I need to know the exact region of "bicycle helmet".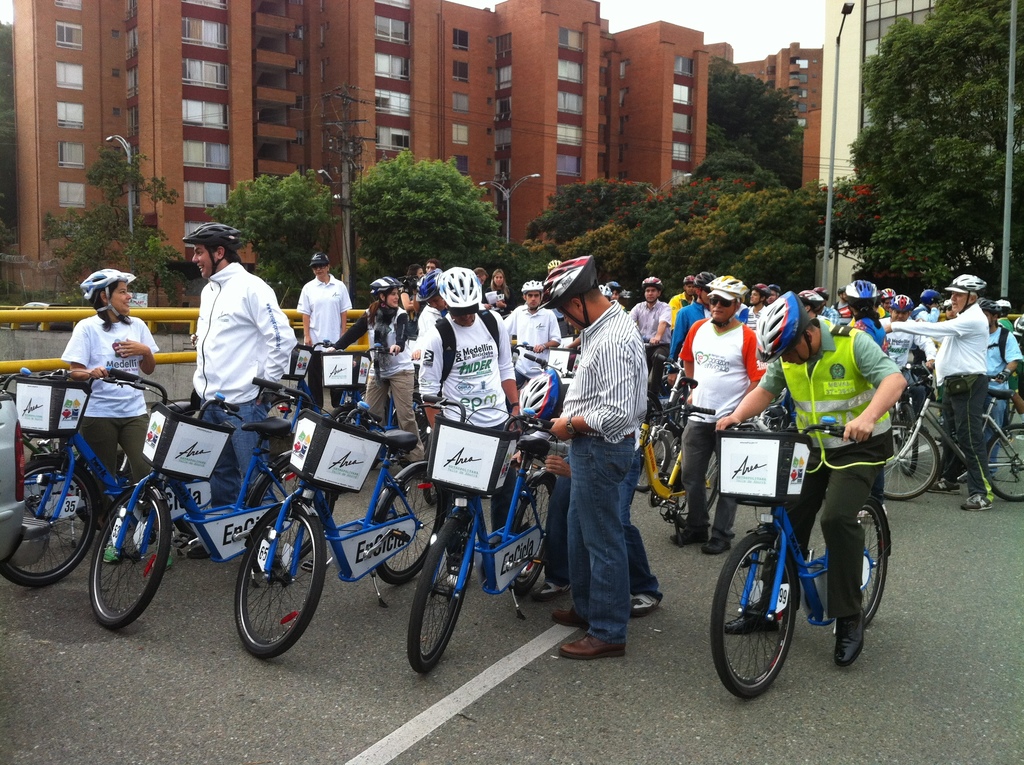
Region: region(753, 285, 804, 357).
